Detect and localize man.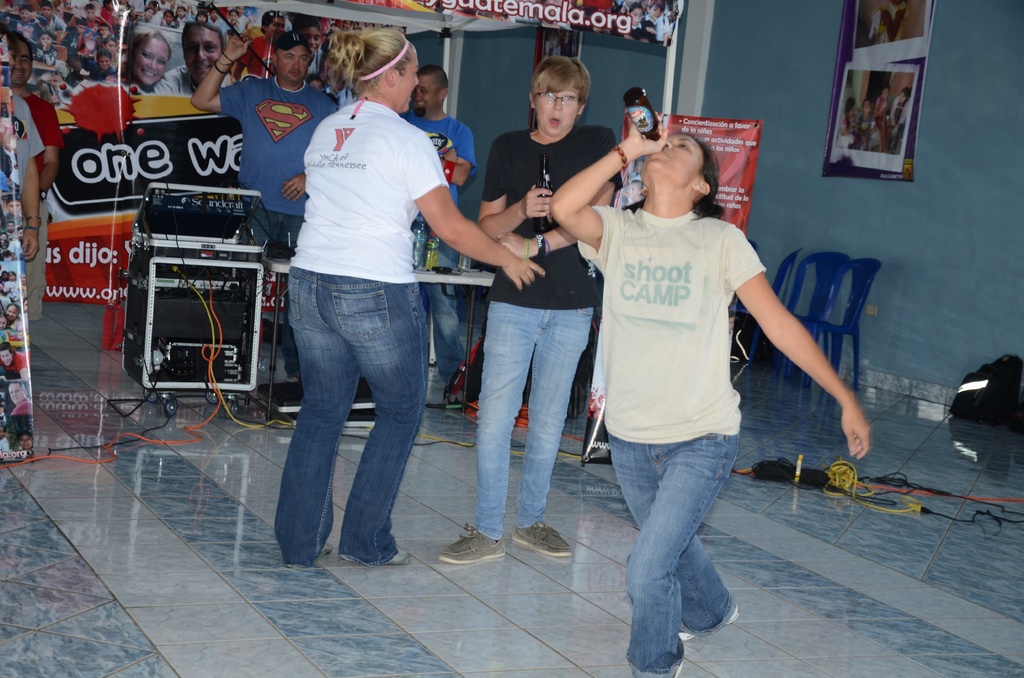
Localized at (190,26,337,256).
